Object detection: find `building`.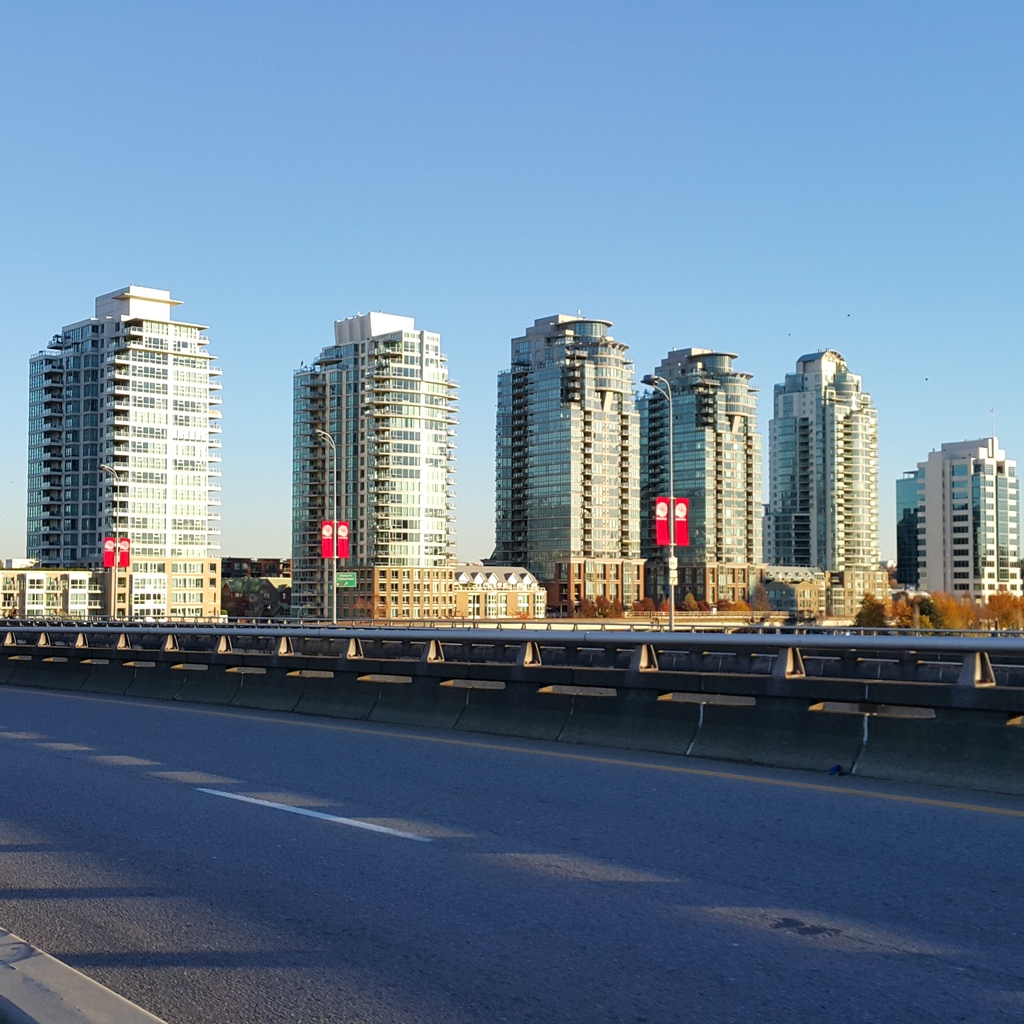
0 283 224 627.
